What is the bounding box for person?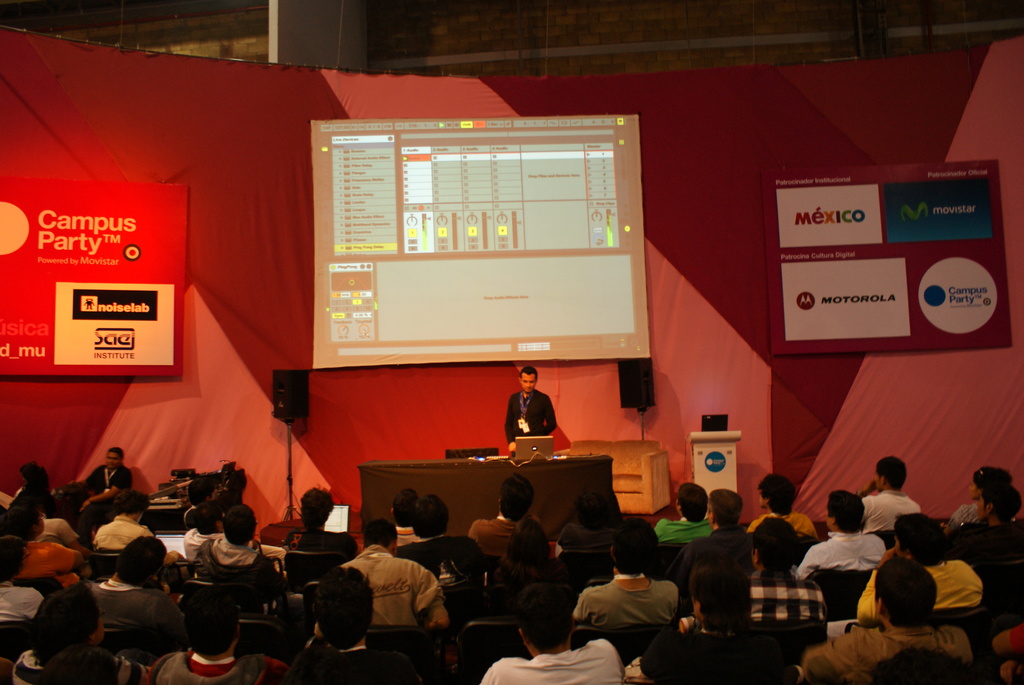
406 496 480 626.
